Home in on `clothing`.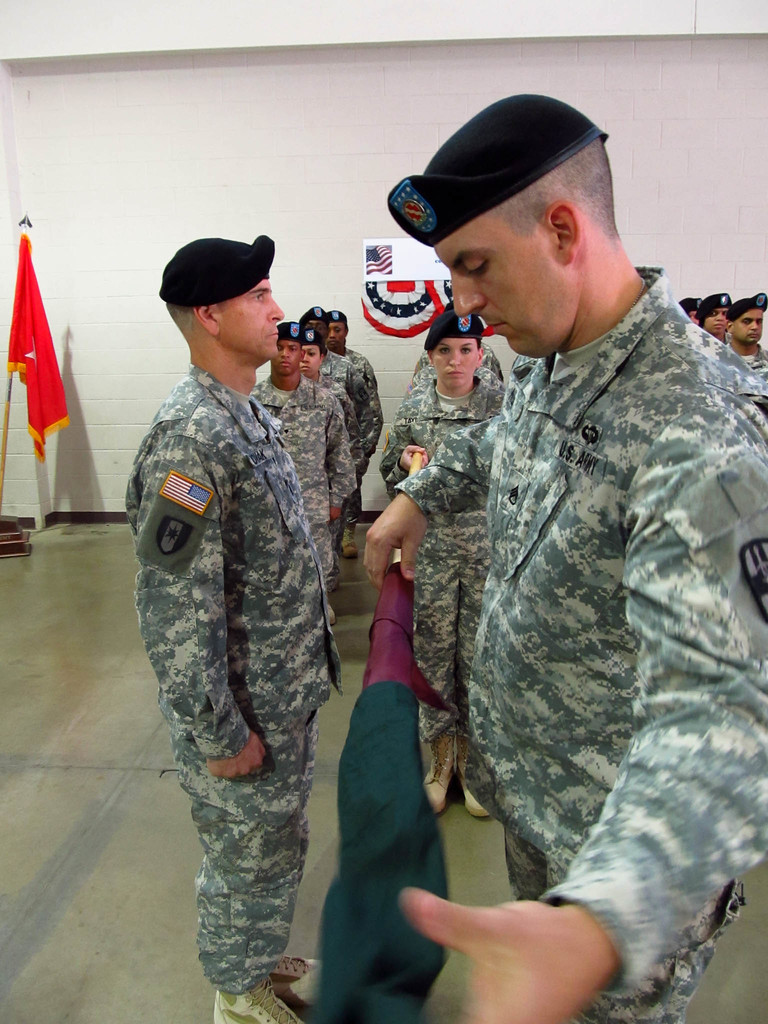
Homed in at 388,269,767,1023.
